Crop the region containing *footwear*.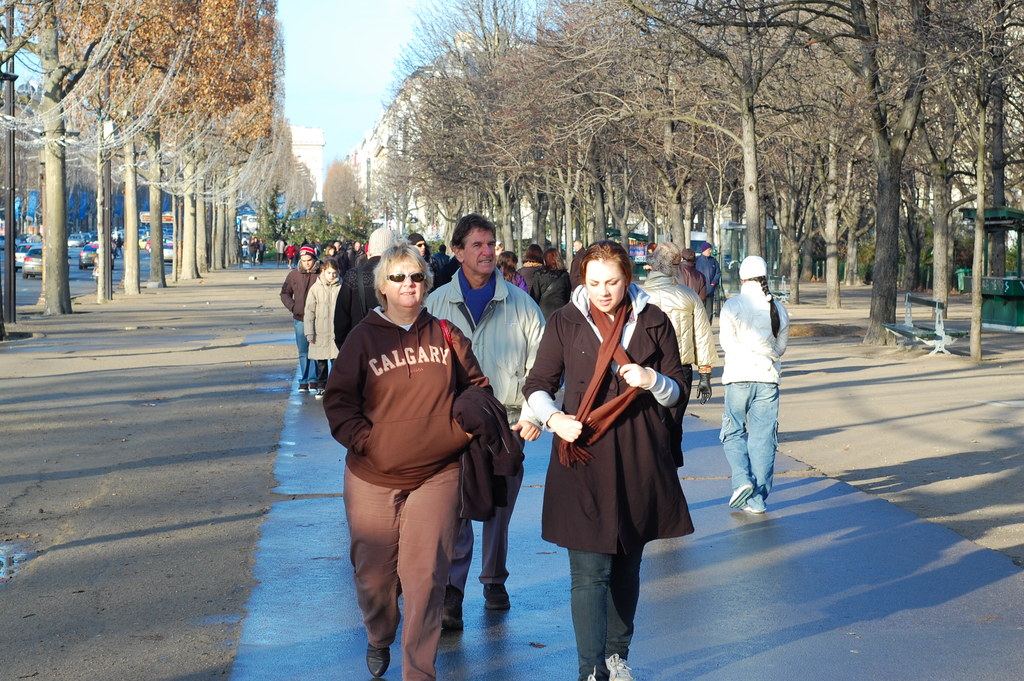
Crop region: 440:584:466:632.
